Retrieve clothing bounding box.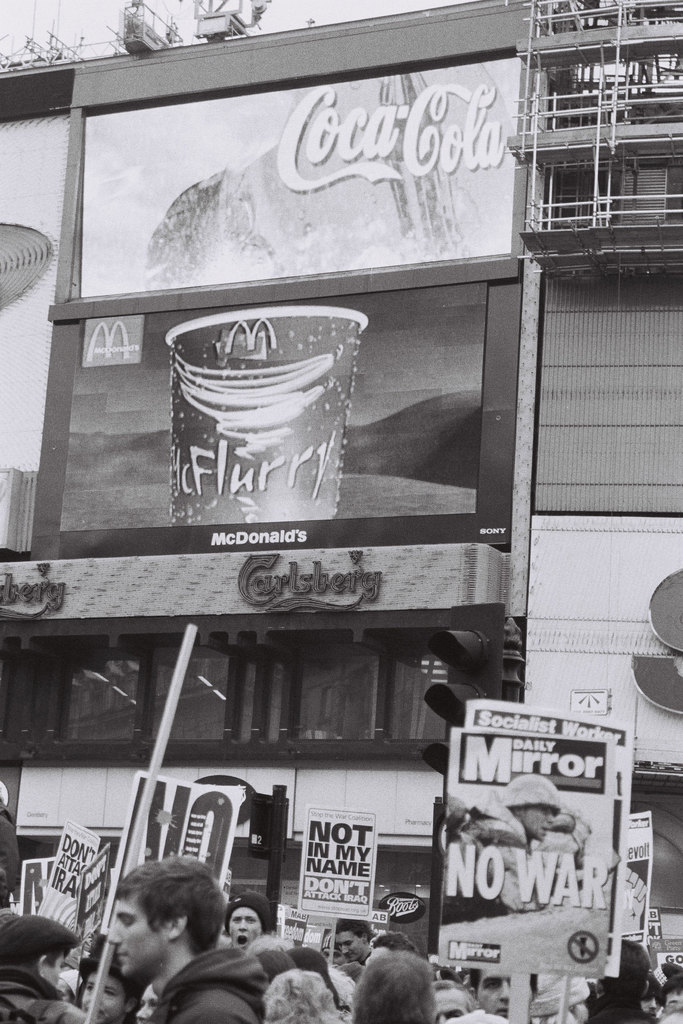
Bounding box: detection(0, 956, 83, 1021).
